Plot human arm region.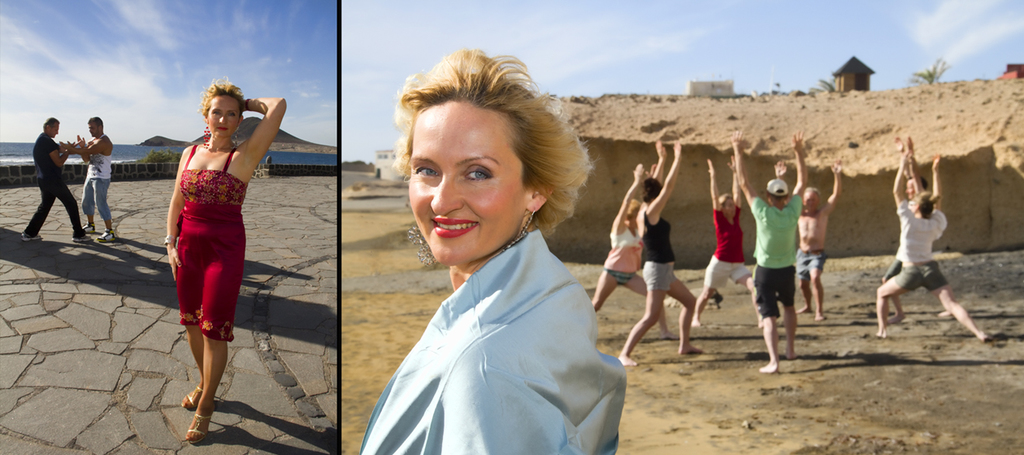
Plotted at (792,131,805,208).
